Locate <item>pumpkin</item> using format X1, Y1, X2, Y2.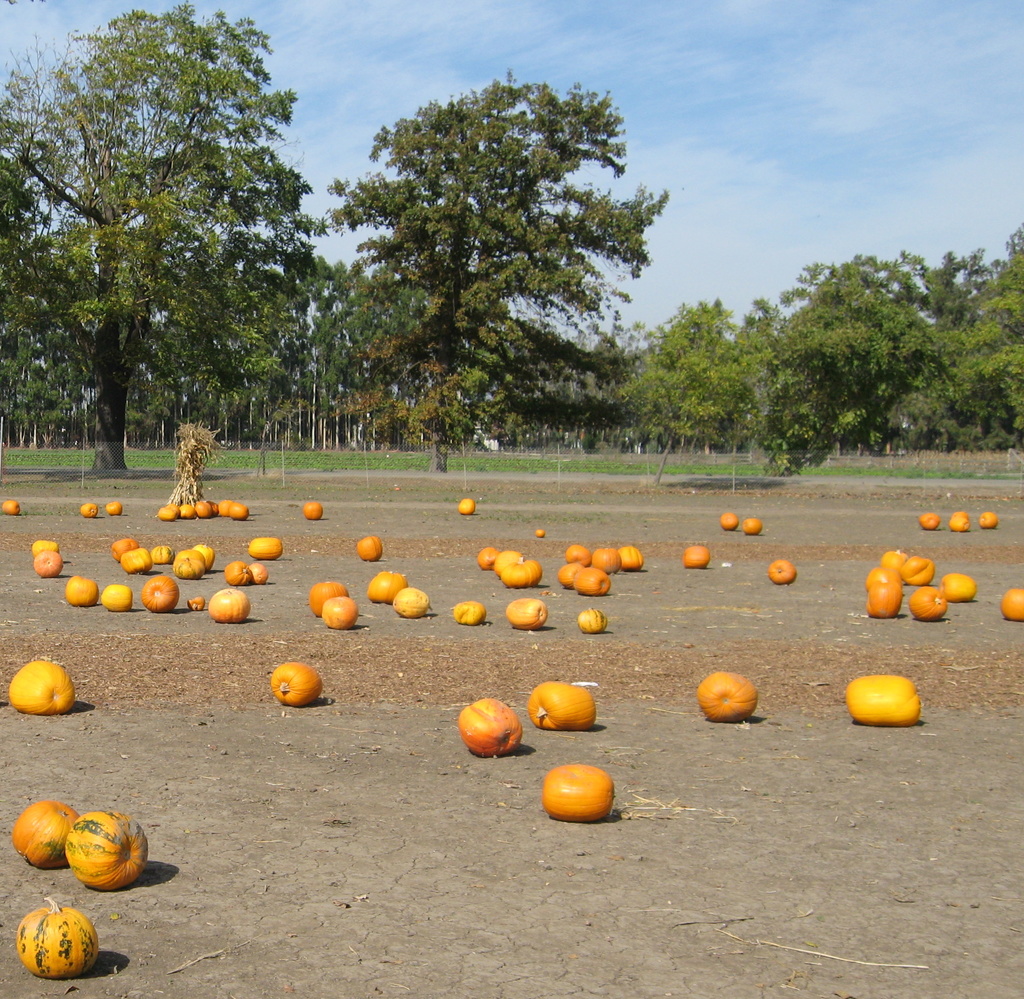
300, 499, 326, 521.
